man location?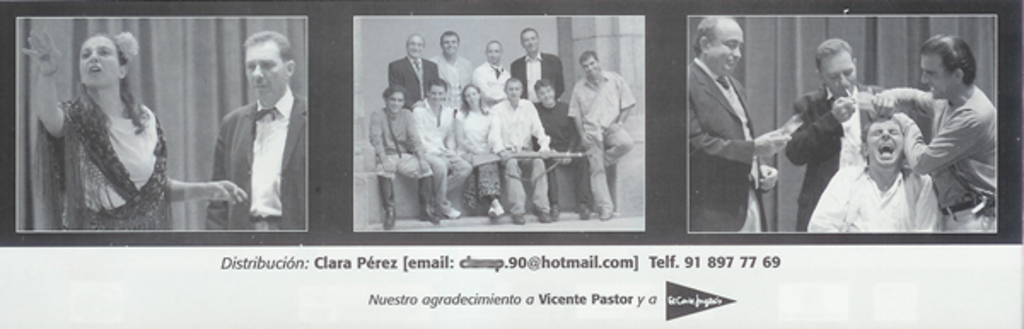
x1=785 y1=38 x2=906 y2=228
